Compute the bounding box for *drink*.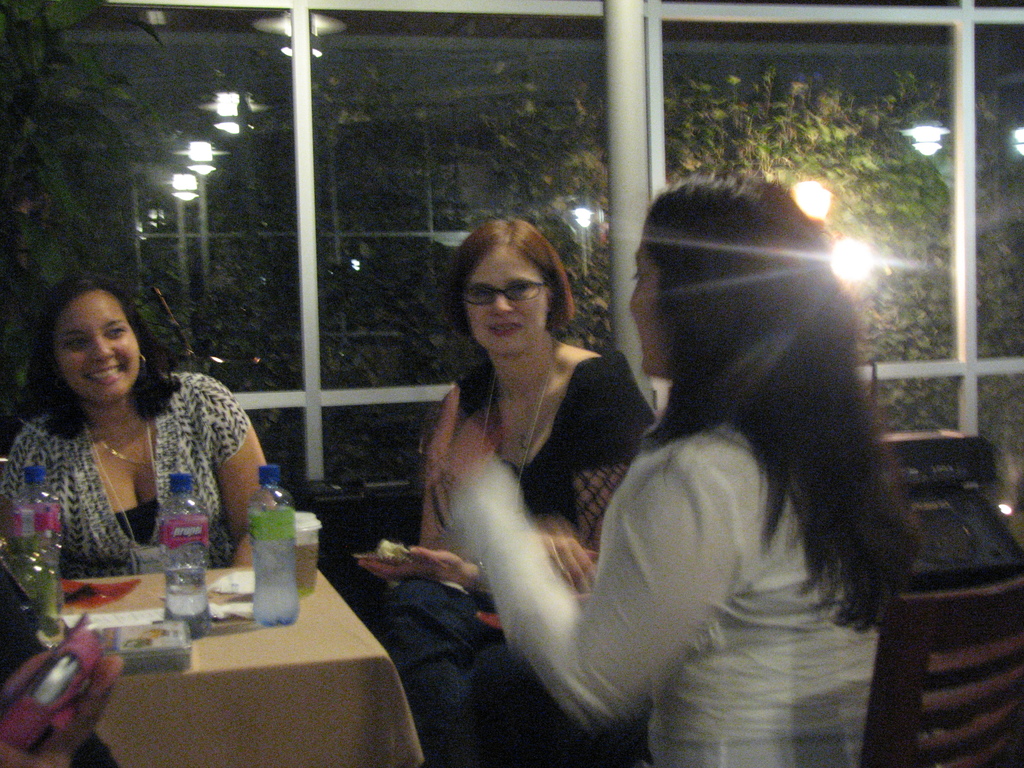
<bbox>291, 507, 321, 597</bbox>.
